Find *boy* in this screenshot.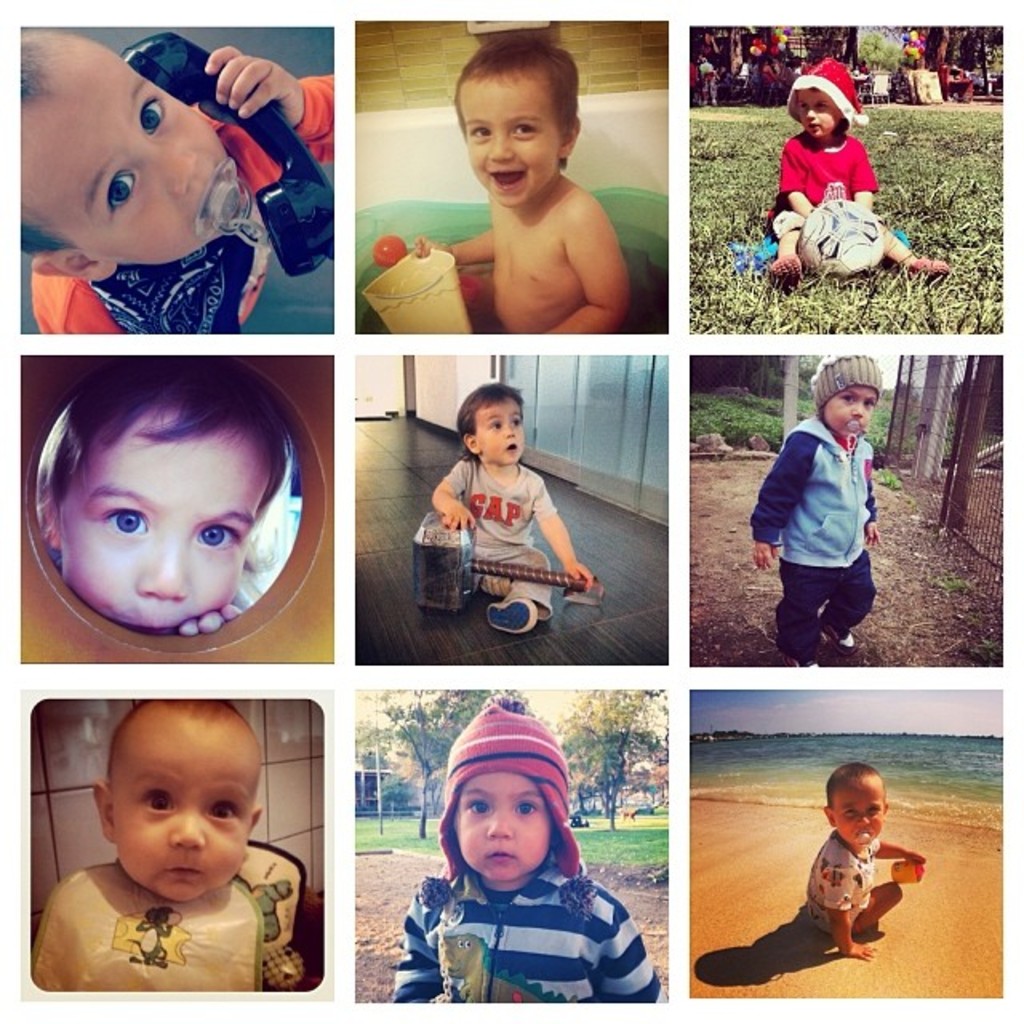
The bounding box for *boy* is l=10, t=16, r=338, b=339.
